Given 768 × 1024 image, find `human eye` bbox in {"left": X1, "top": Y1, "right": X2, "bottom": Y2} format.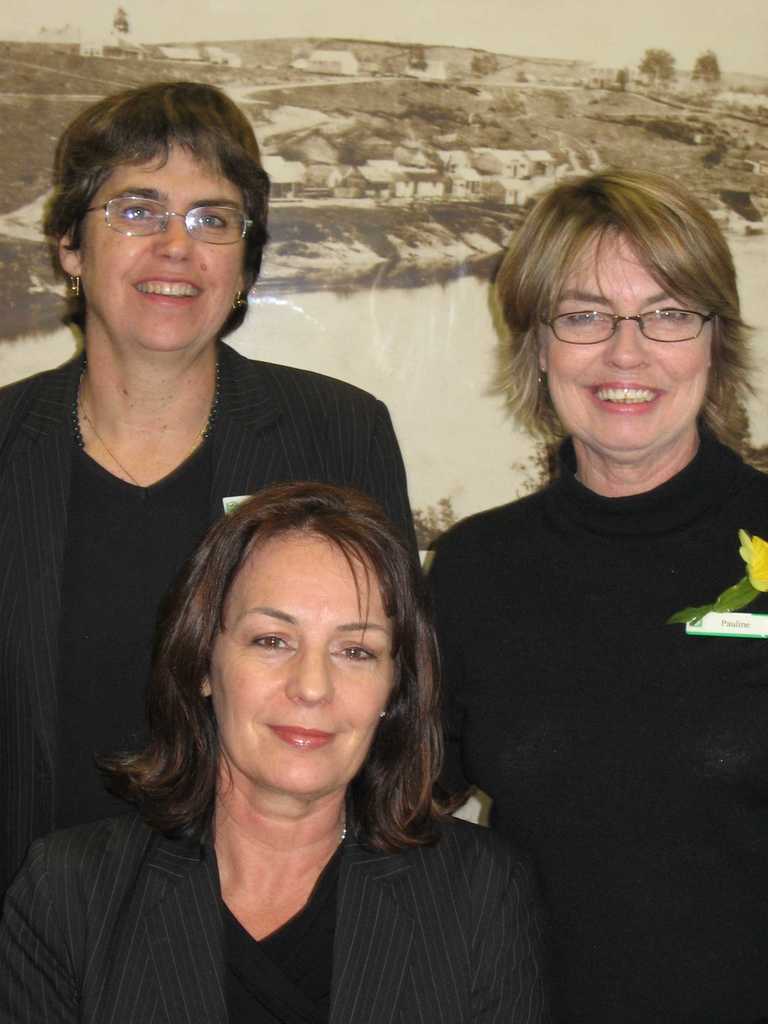
{"left": 117, "top": 198, "right": 156, "bottom": 227}.
